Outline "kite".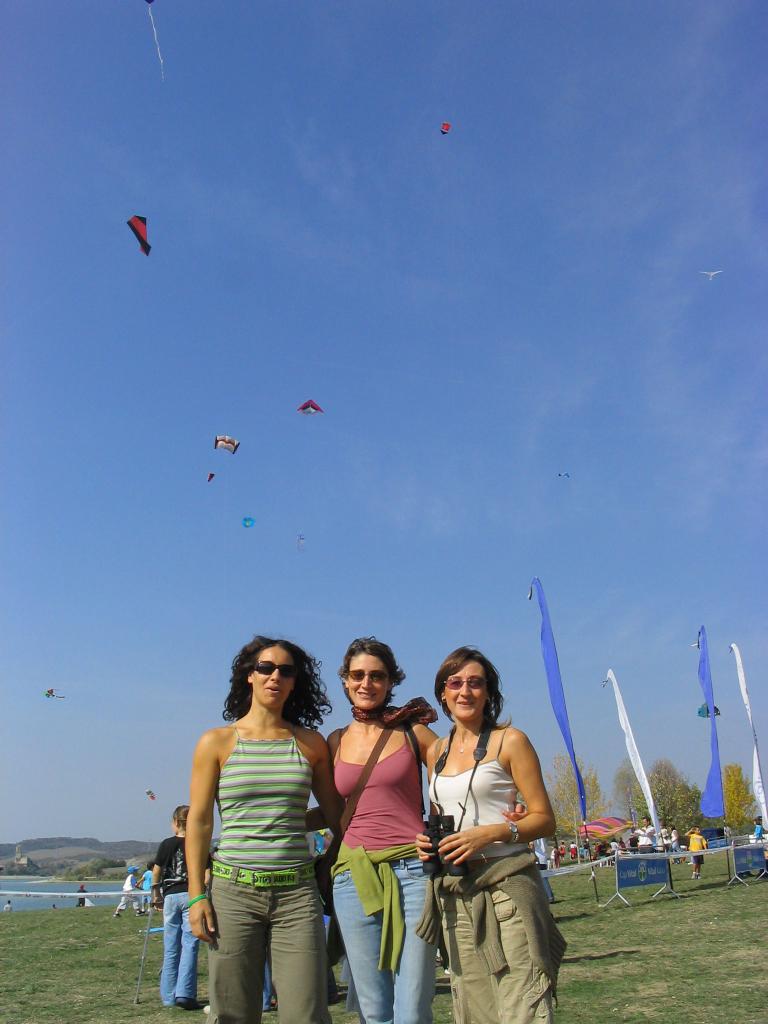
Outline: 128:216:154:259.
